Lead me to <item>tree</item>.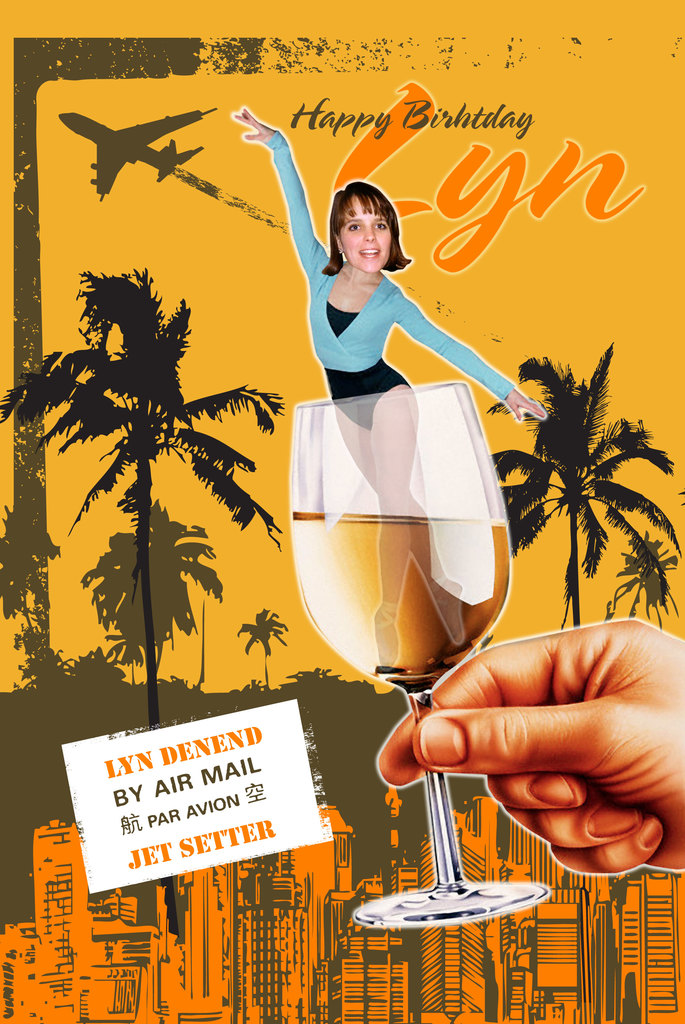
Lead to 77:507:225:682.
